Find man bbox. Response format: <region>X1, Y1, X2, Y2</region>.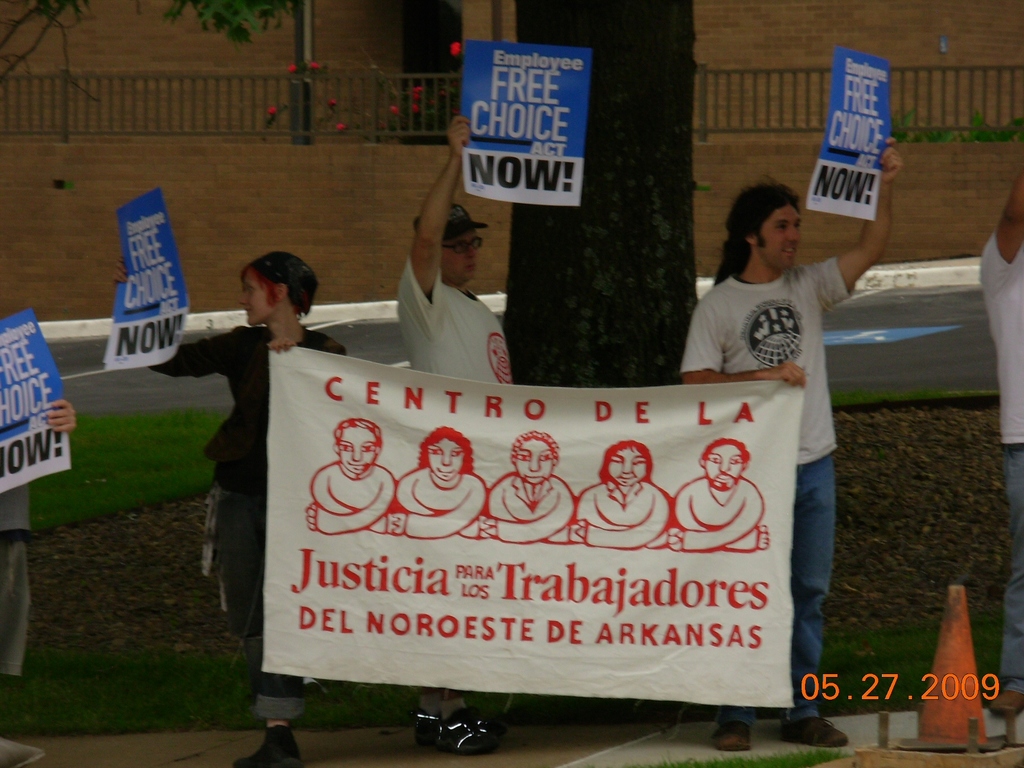
<region>0, 401, 80, 767</region>.
